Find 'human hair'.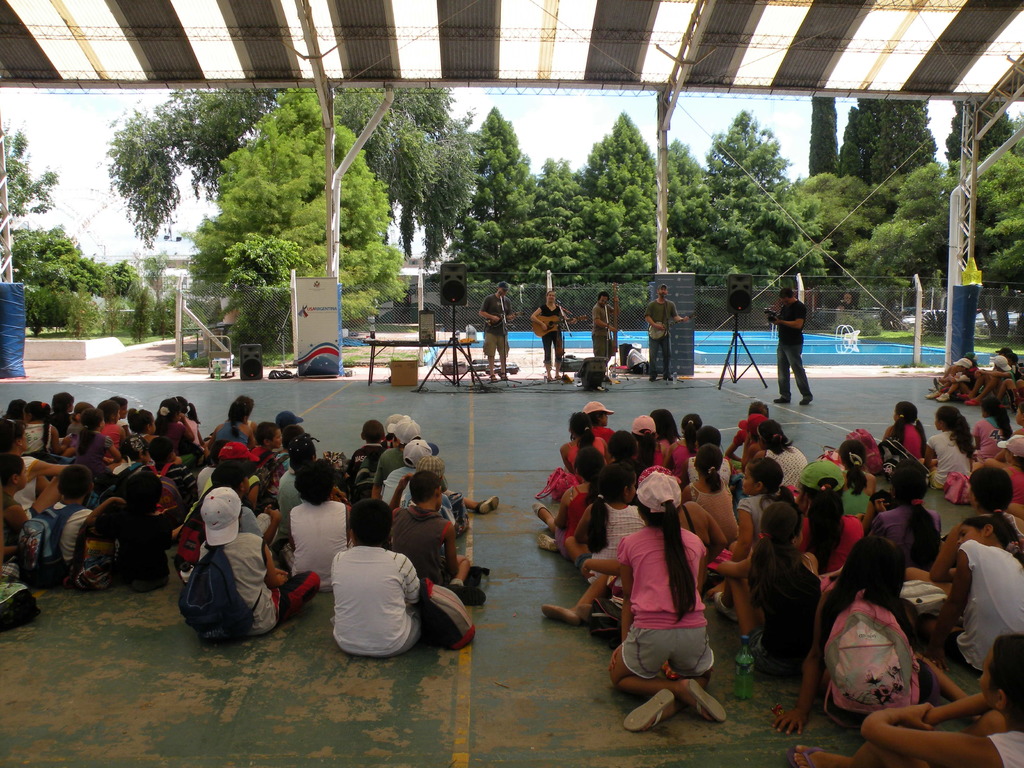
x1=73 y1=401 x2=90 y2=422.
